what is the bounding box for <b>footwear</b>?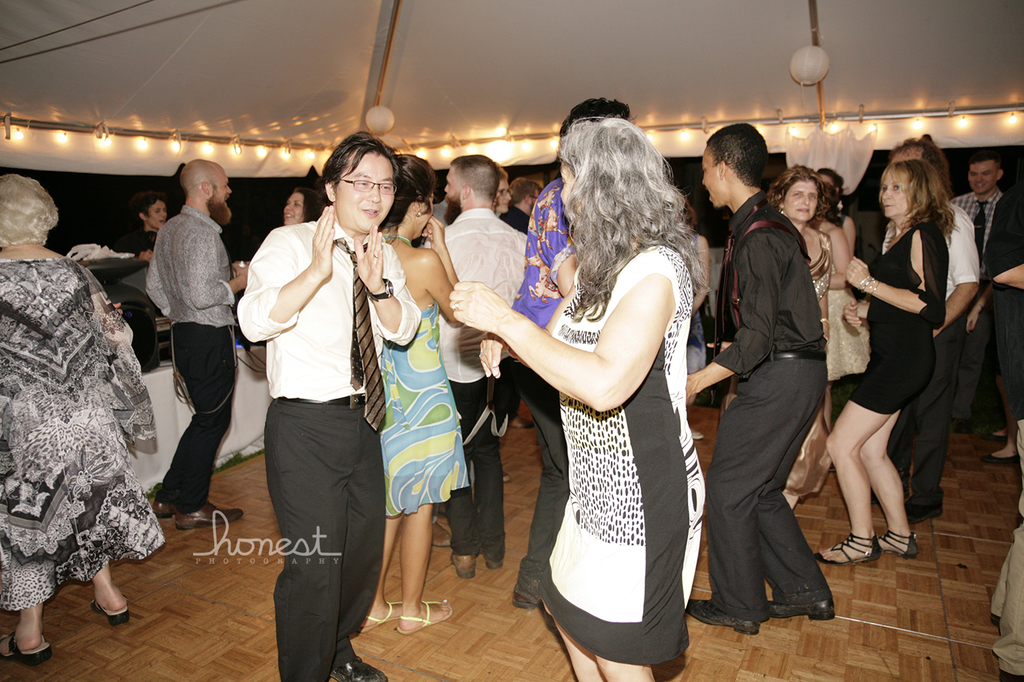
(903,499,945,523).
